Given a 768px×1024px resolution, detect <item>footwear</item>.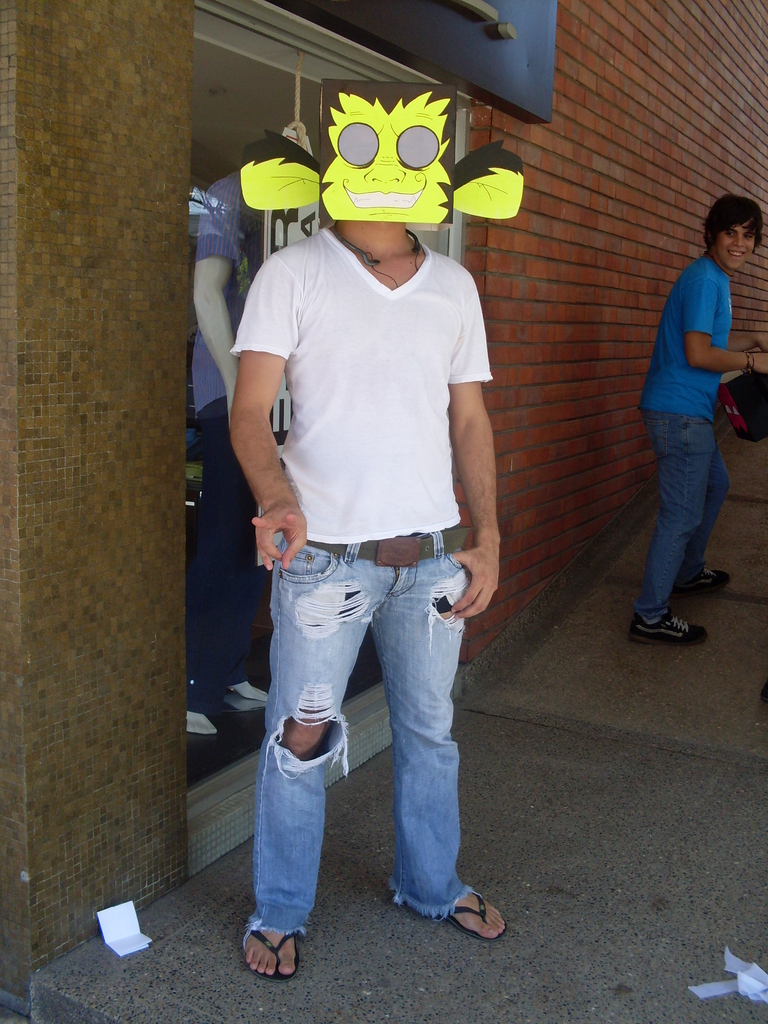
Rect(627, 610, 712, 646).
